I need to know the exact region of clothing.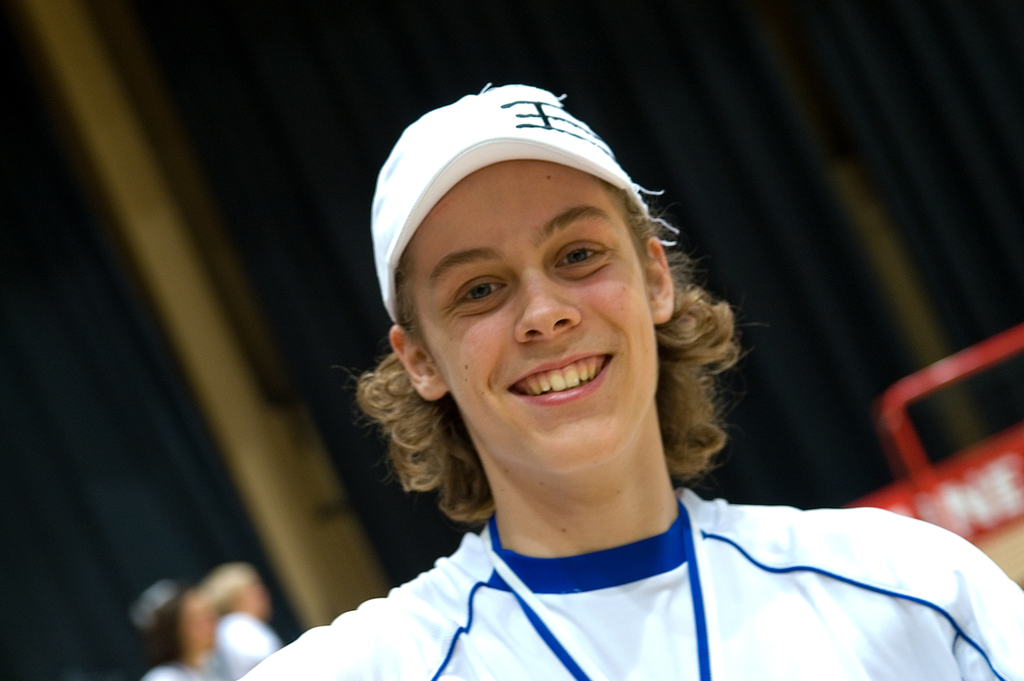
Region: bbox=[236, 488, 1023, 680].
